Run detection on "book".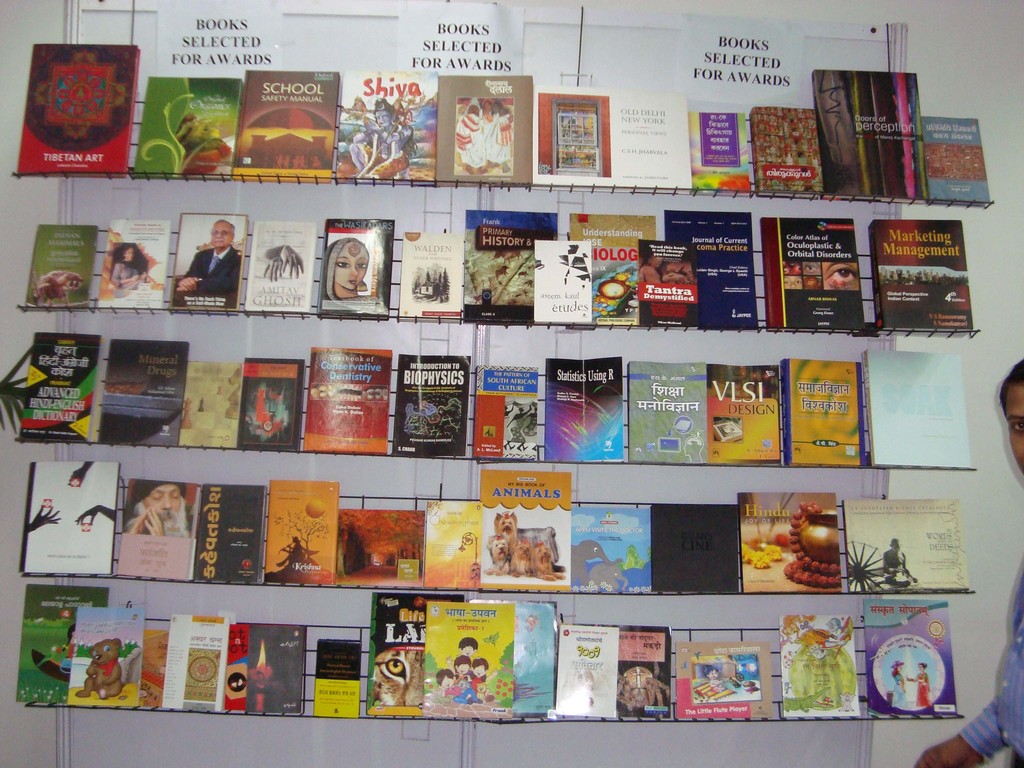
Result: <bbox>89, 335, 189, 452</bbox>.
